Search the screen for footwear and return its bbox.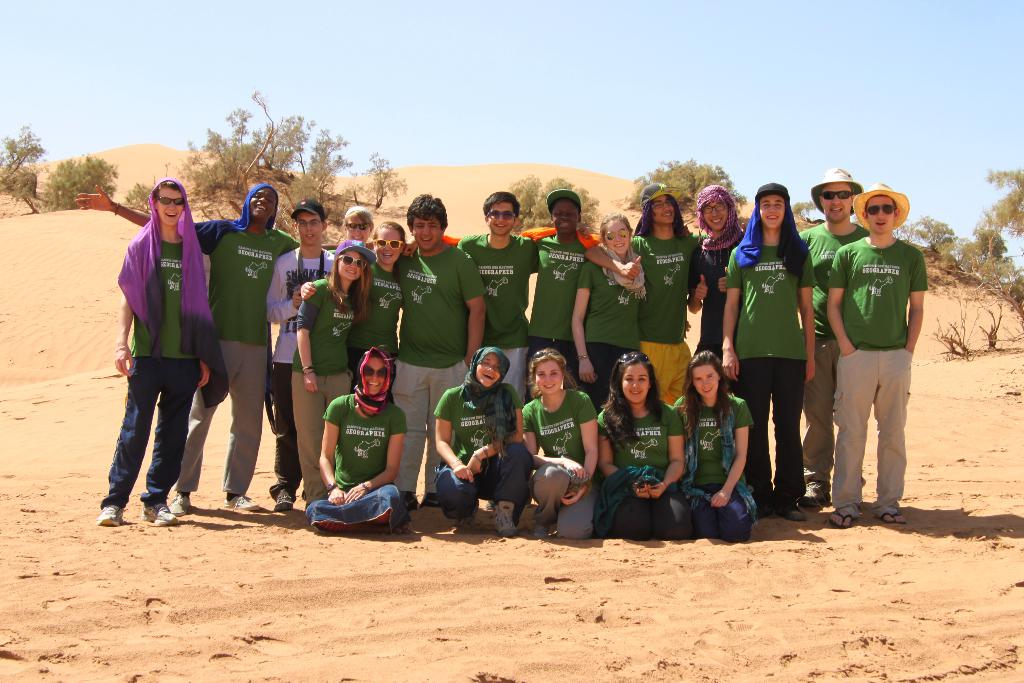
Found: bbox=(279, 493, 292, 511).
